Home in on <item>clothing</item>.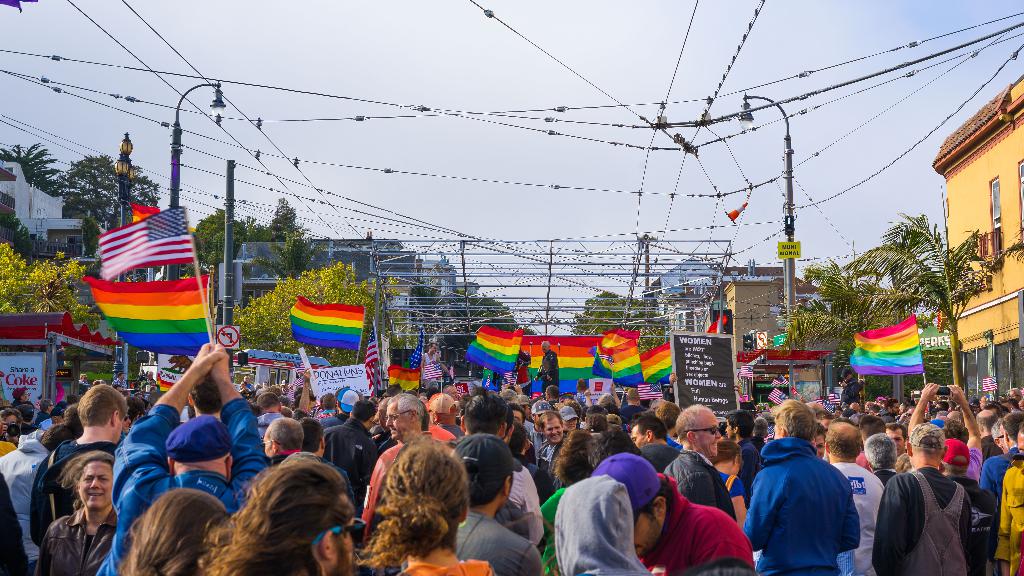
Homed in at <region>326, 418, 378, 502</region>.
